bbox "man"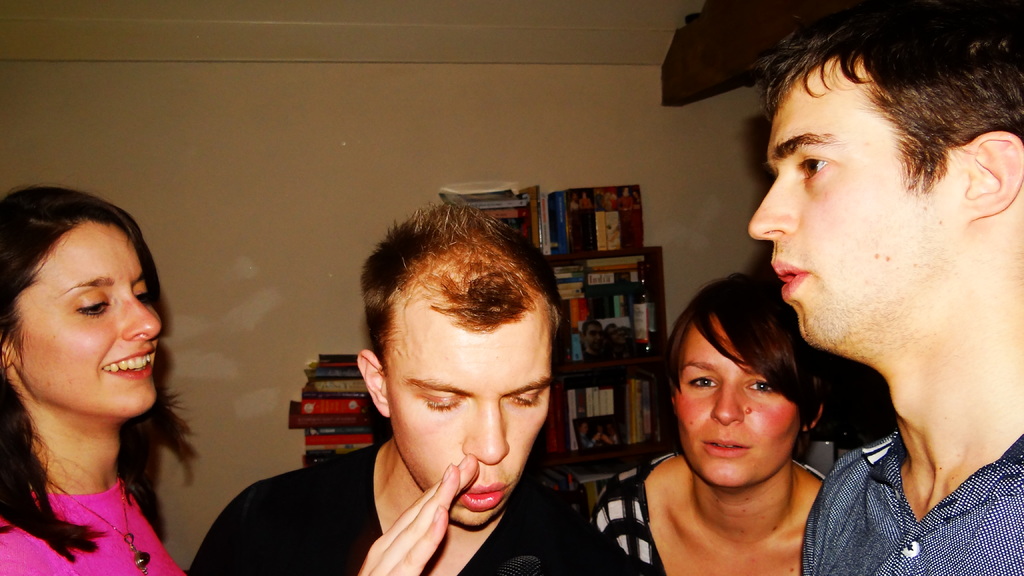
pyautogui.locateOnScreen(757, 27, 1021, 570)
